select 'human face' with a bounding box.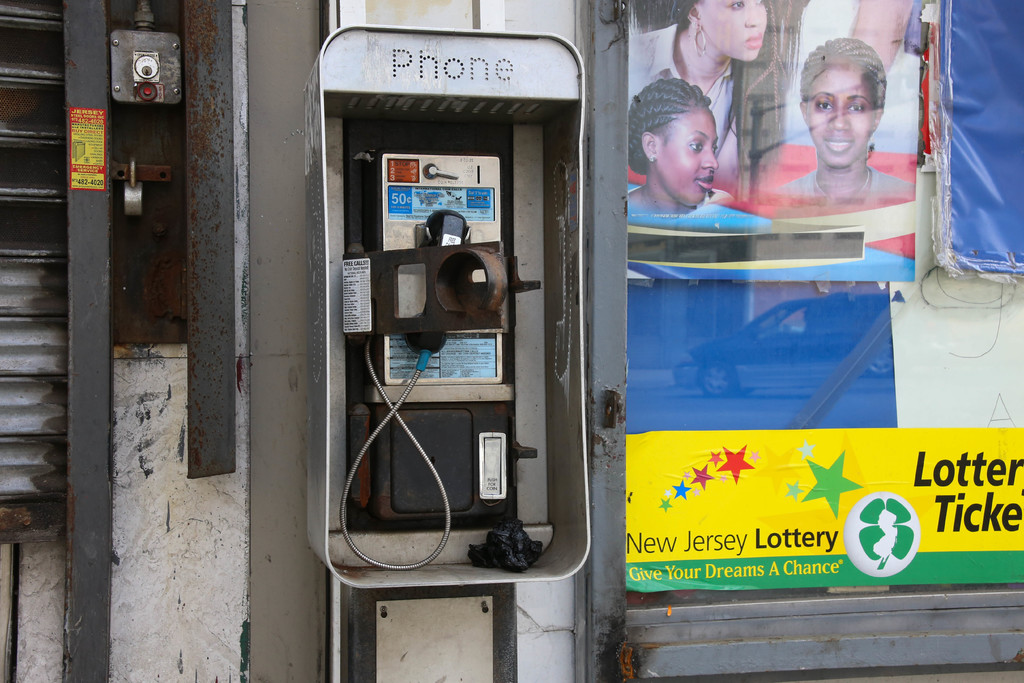
x1=659, y1=106, x2=719, y2=205.
